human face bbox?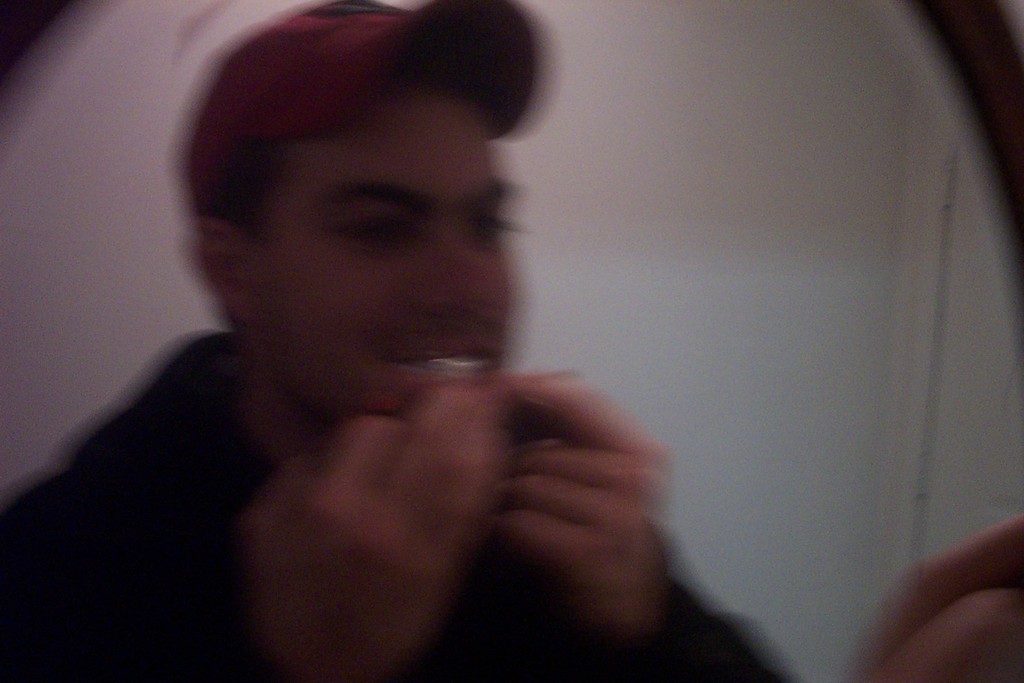
Rect(272, 100, 516, 411)
